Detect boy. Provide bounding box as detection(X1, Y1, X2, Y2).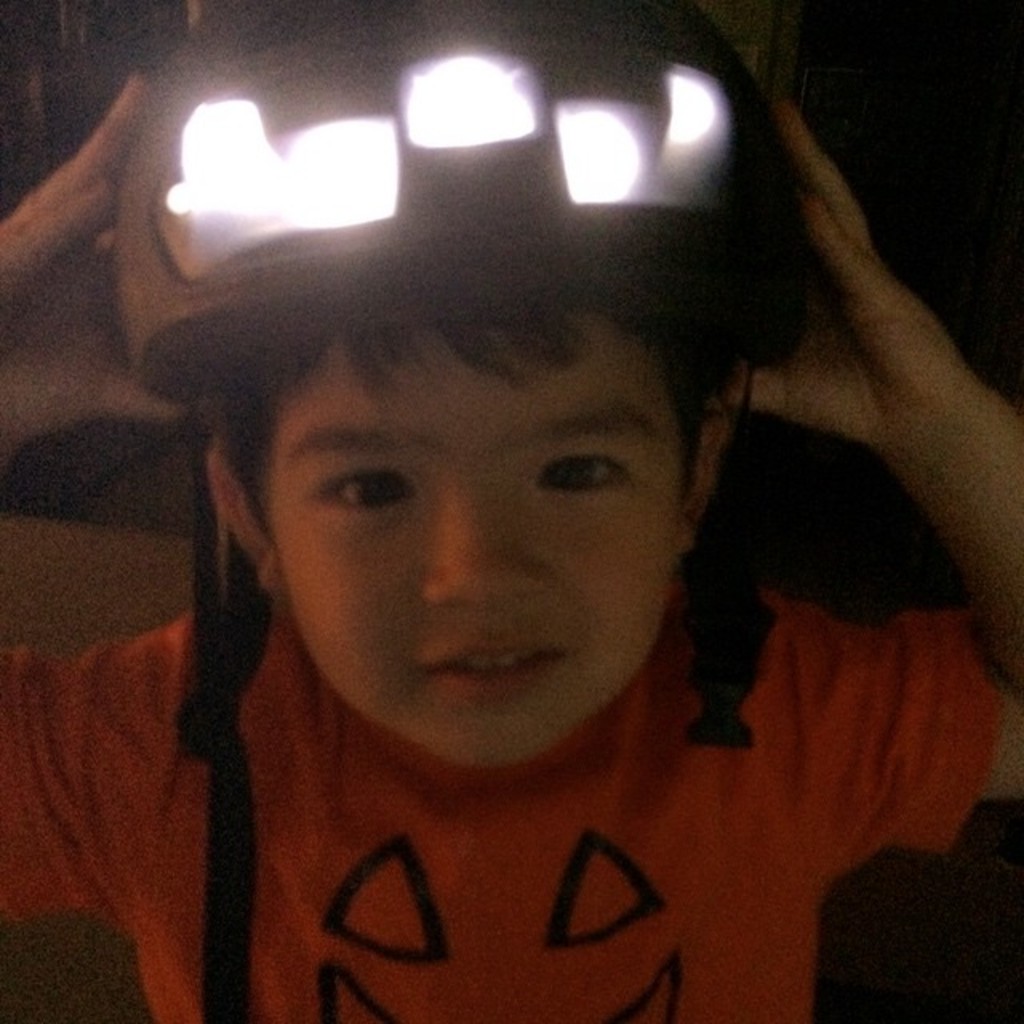
detection(0, 0, 1022, 1022).
